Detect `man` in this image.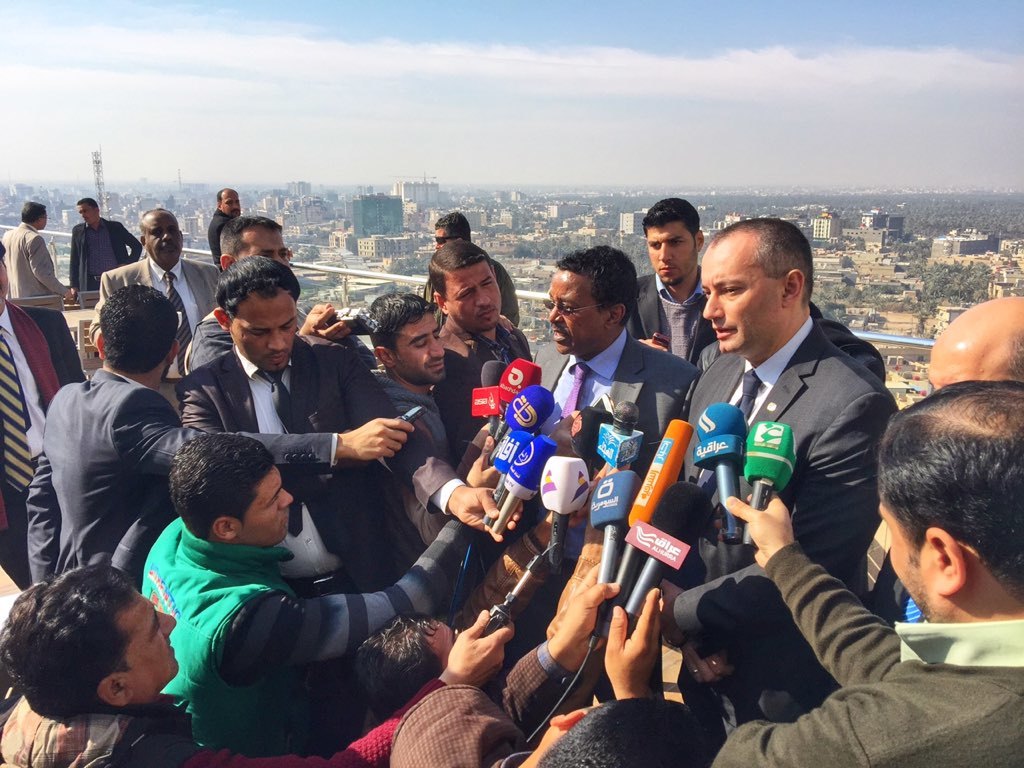
Detection: 86 209 225 416.
